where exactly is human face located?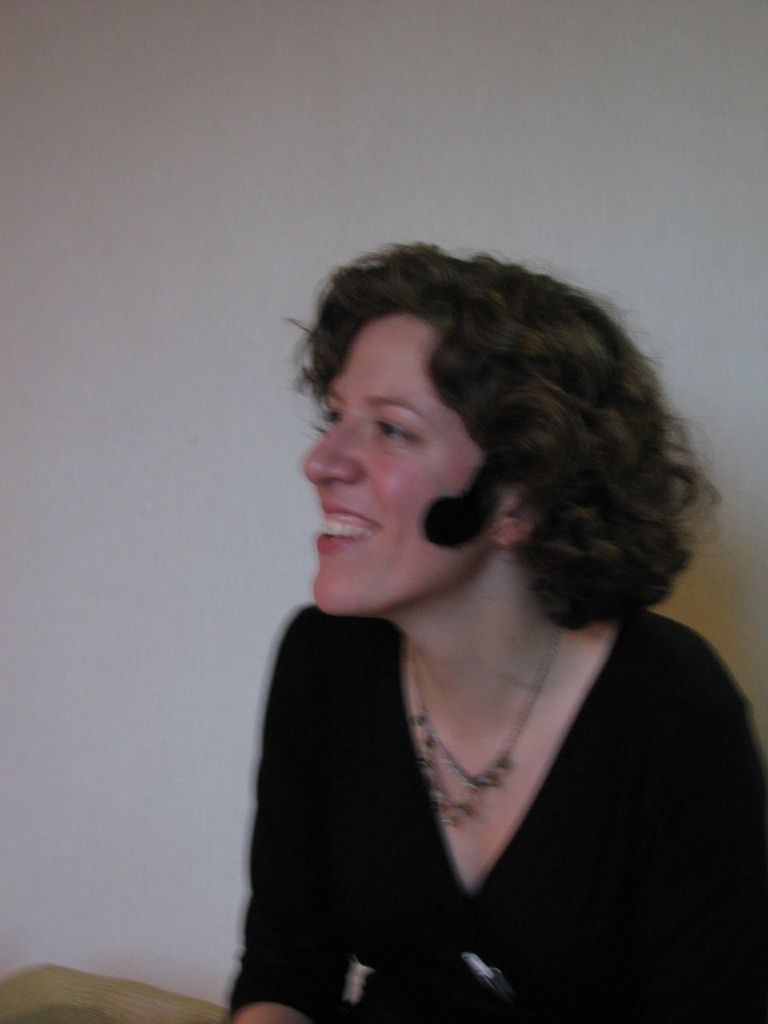
Its bounding box is (x1=300, y1=317, x2=506, y2=614).
